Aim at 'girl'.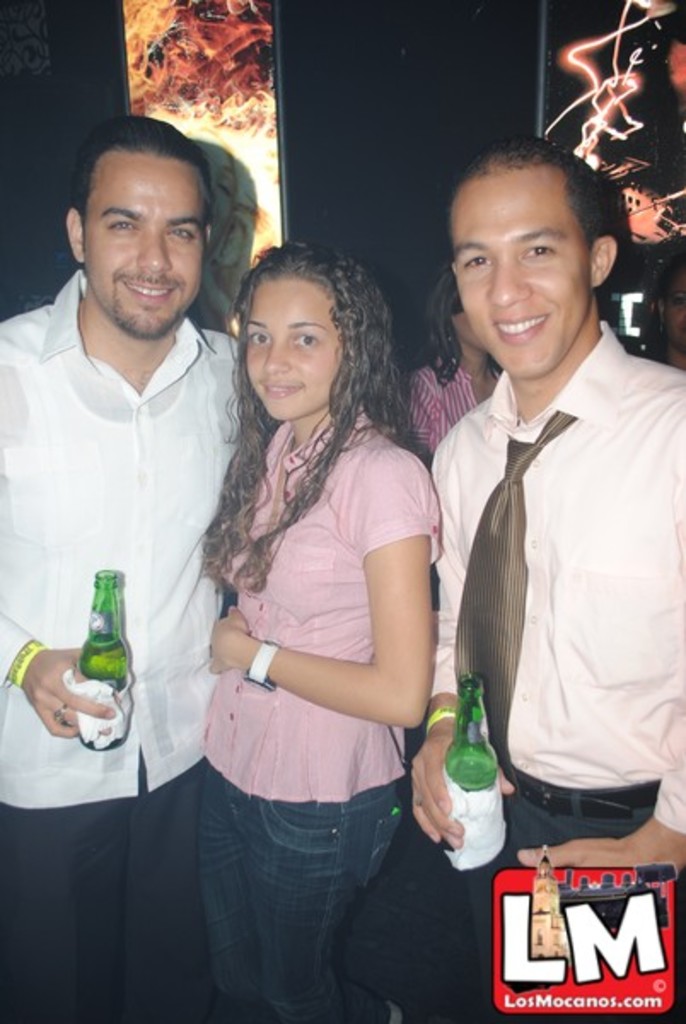
Aimed at (x1=201, y1=237, x2=439, y2=1022).
